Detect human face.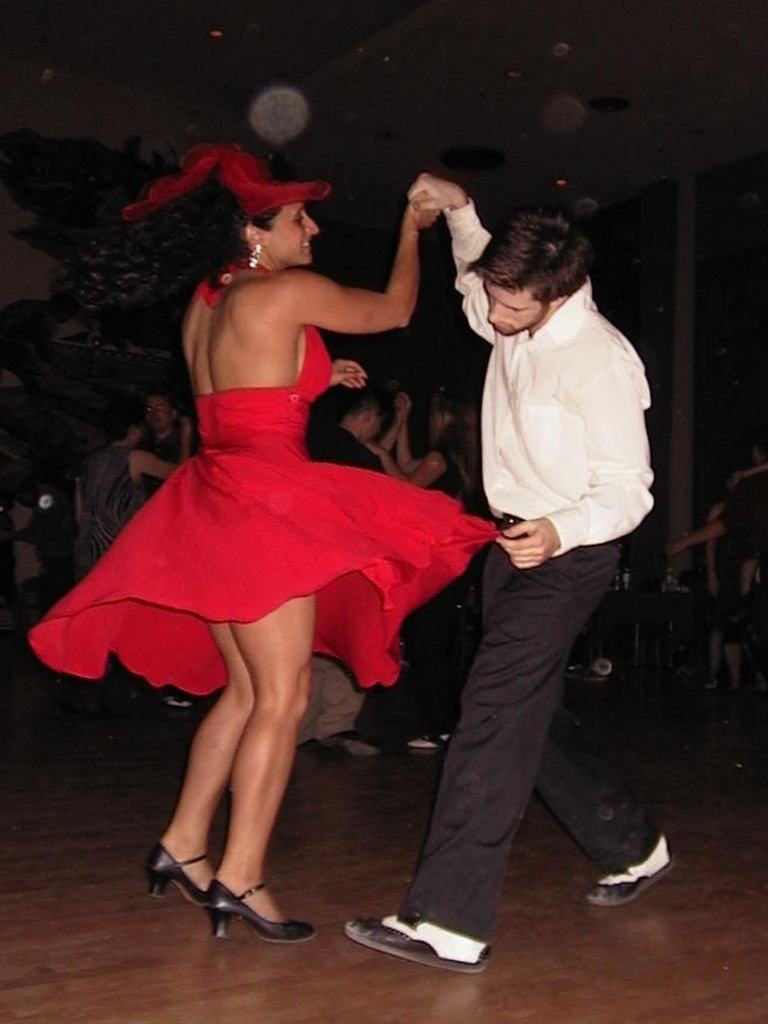
Detected at (left=485, top=280, right=557, bottom=336).
